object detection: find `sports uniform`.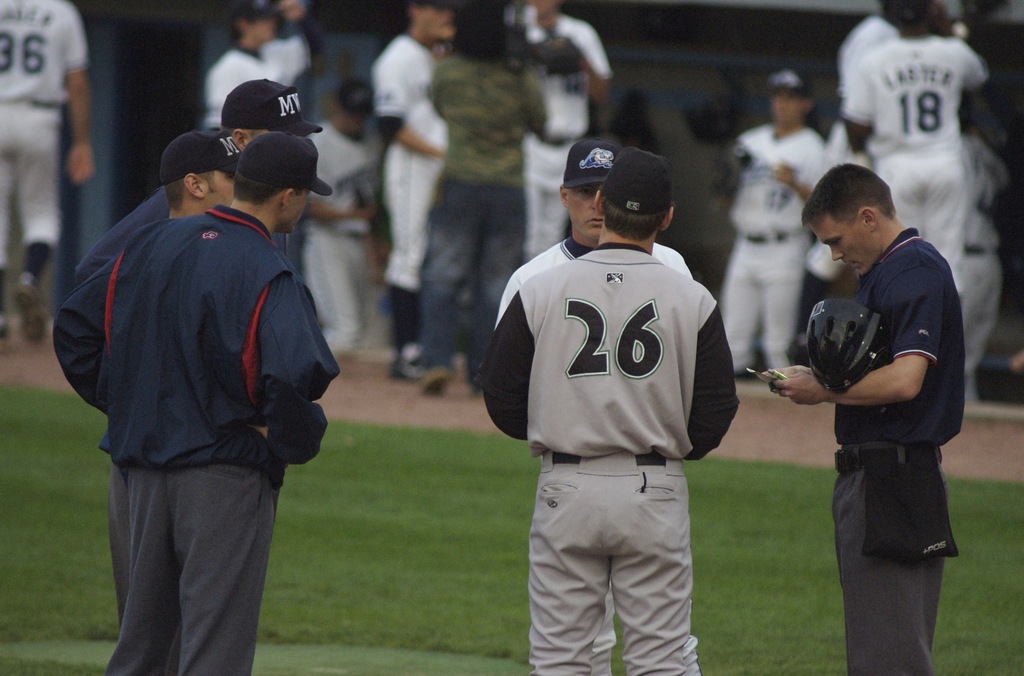
[left=522, top=12, right=611, bottom=262].
